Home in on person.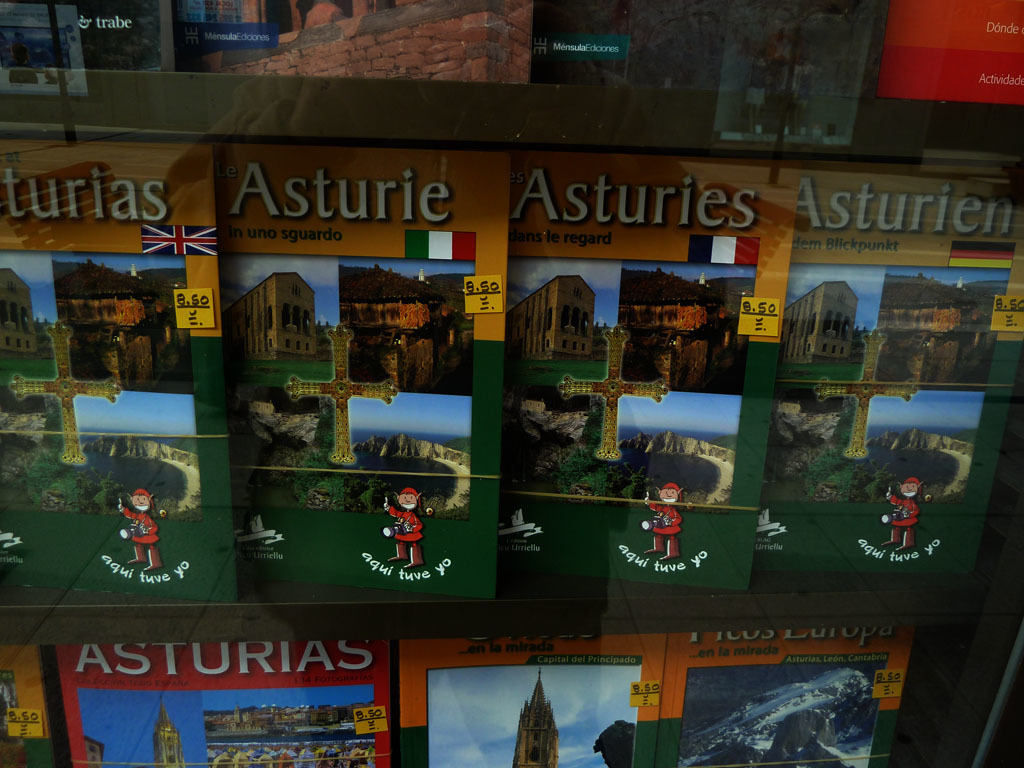
Homed in at x1=640 y1=477 x2=685 y2=559.
